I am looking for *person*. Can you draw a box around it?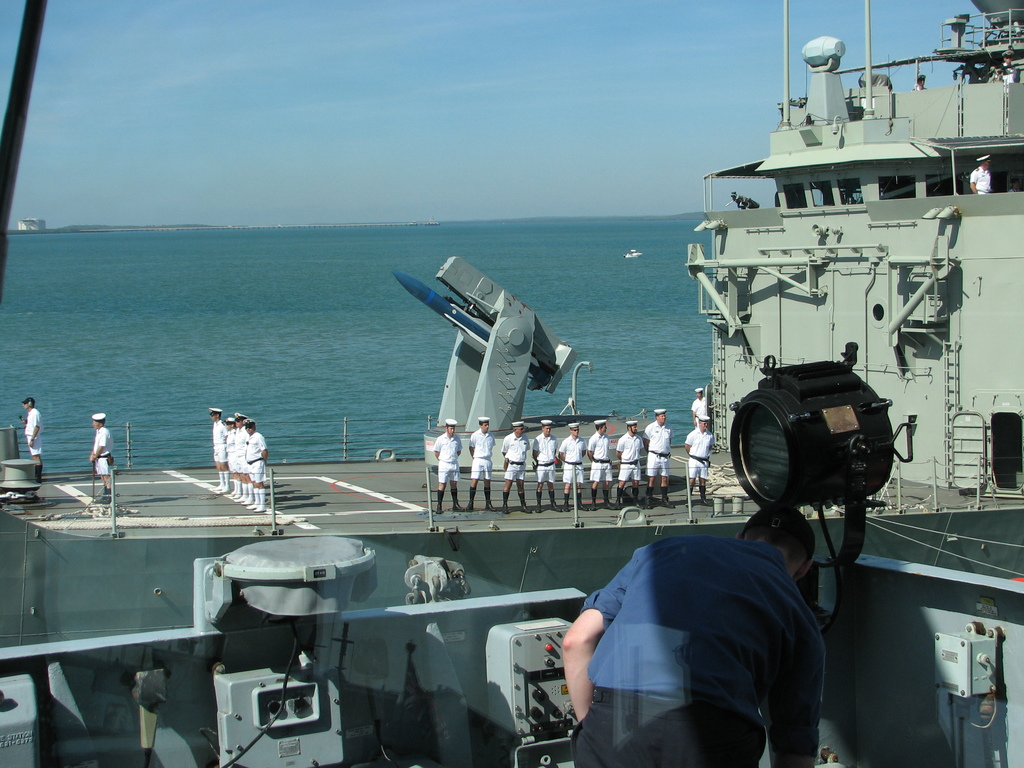
Sure, the bounding box is <bbox>914, 71, 930, 90</bbox>.
